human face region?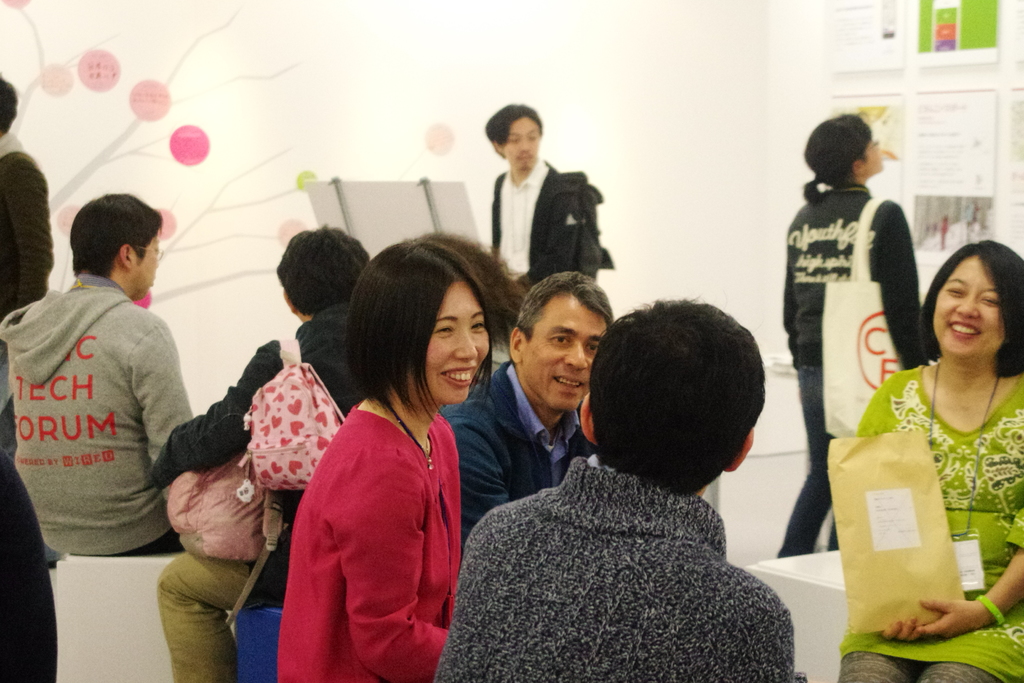
Rect(134, 236, 163, 292)
